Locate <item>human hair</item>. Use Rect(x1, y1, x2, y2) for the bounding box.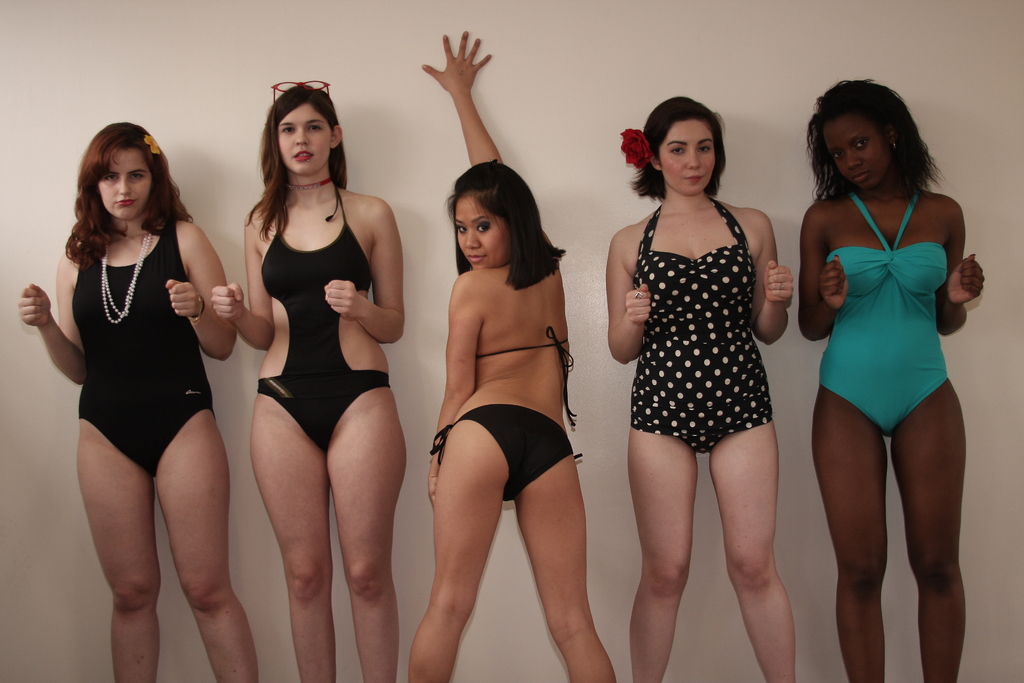
Rect(630, 93, 727, 201).
